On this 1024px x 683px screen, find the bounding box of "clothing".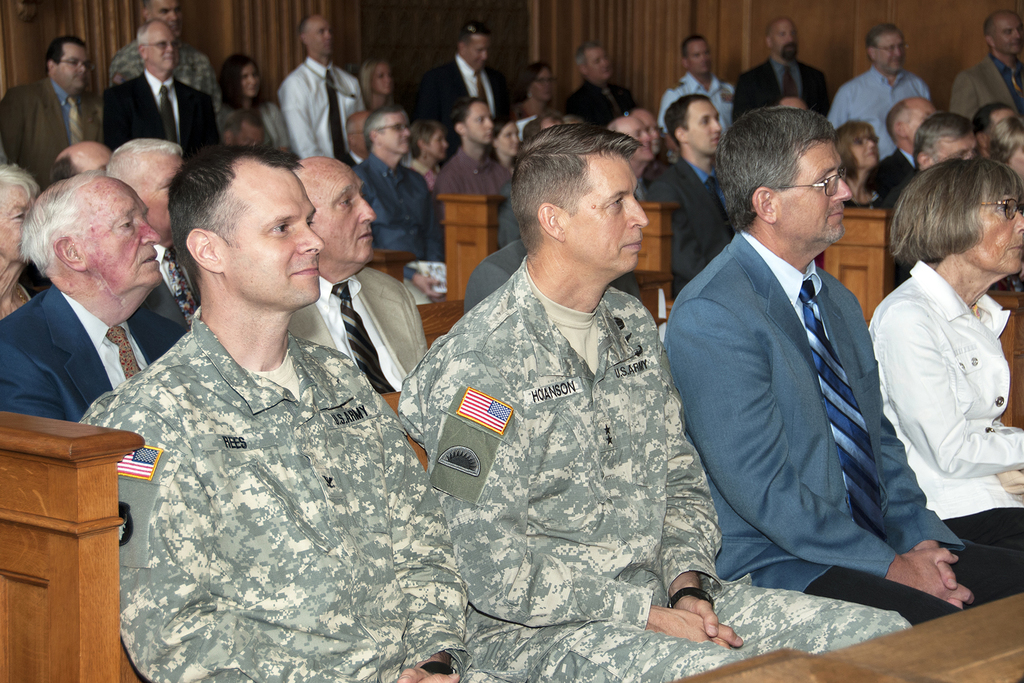
Bounding box: pyautogui.locateOnScreen(453, 239, 528, 308).
